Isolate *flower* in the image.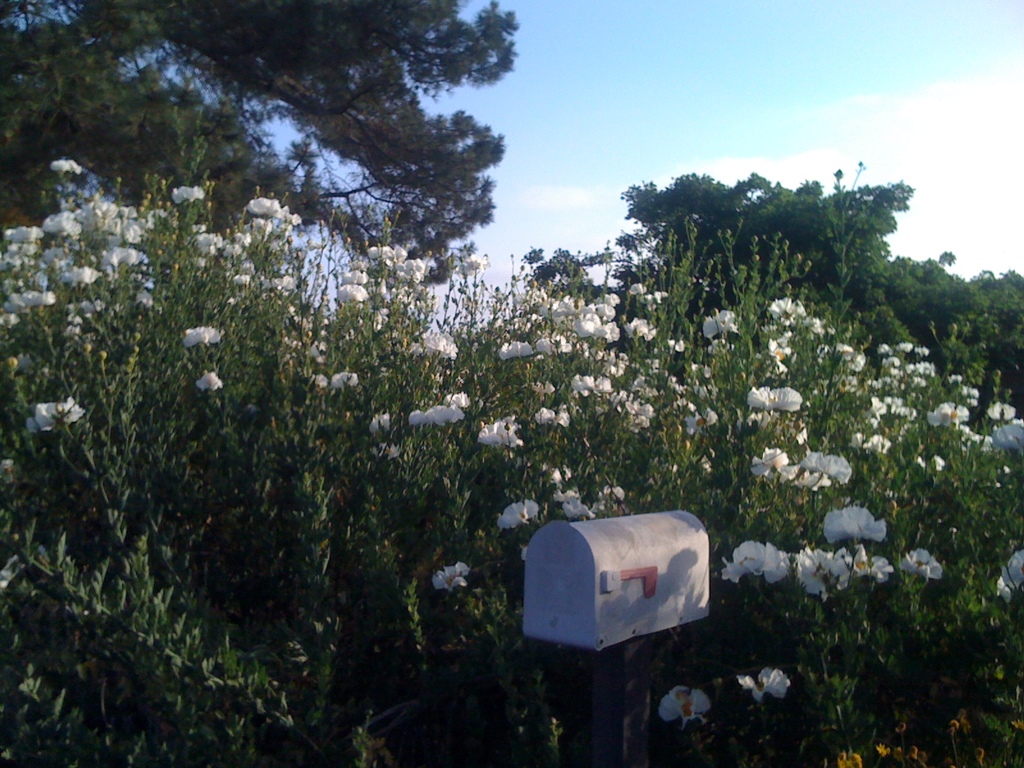
Isolated region: 927:402:966:424.
